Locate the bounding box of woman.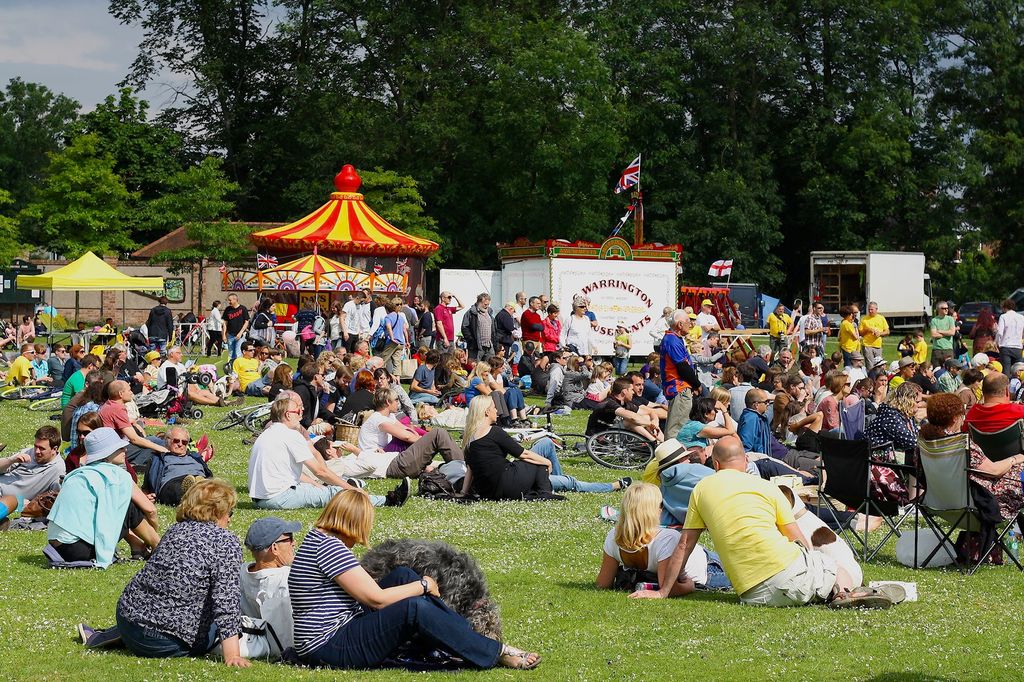
Bounding box: 866/379/917/452.
